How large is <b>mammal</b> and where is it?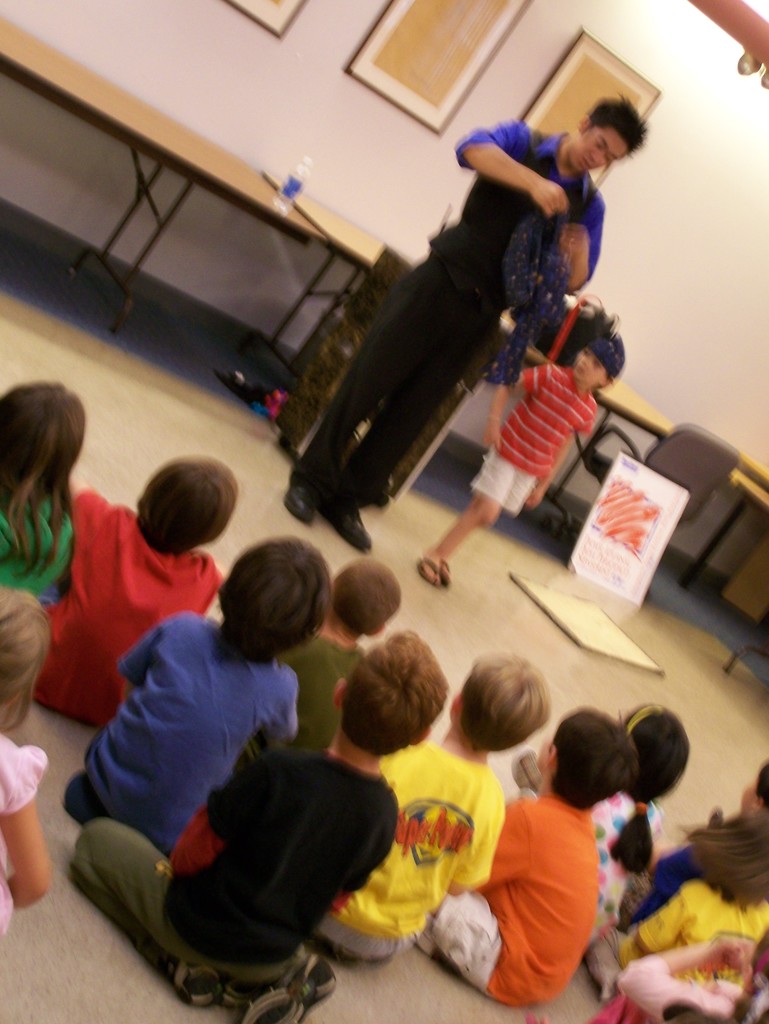
Bounding box: select_region(31, 456, 224, 729).
